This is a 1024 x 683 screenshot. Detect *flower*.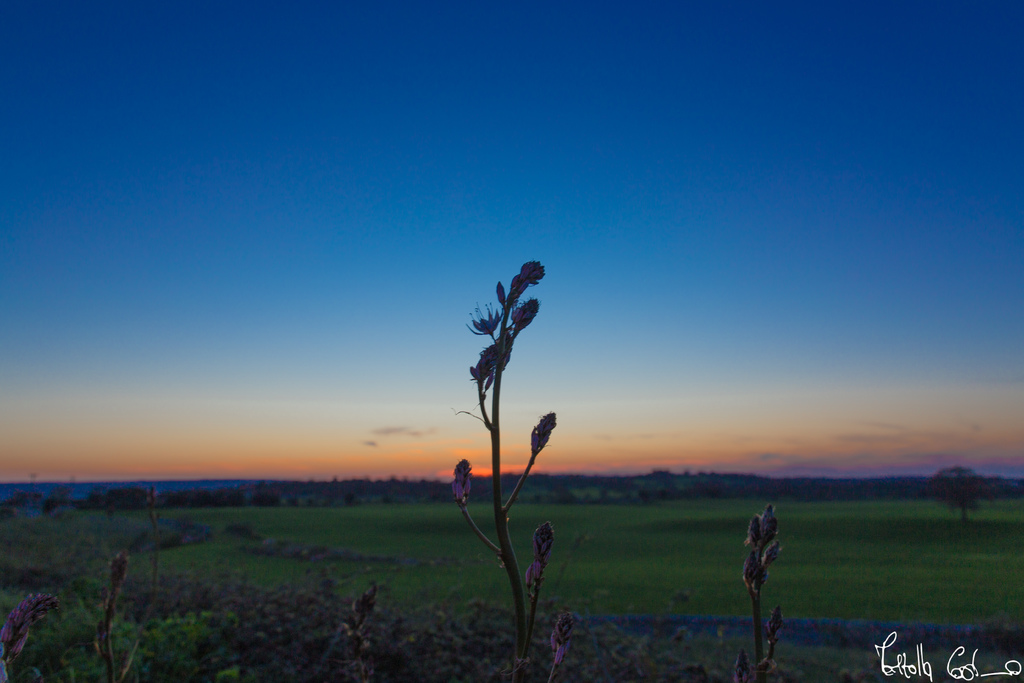
locate(525, 523, 554, 601).
